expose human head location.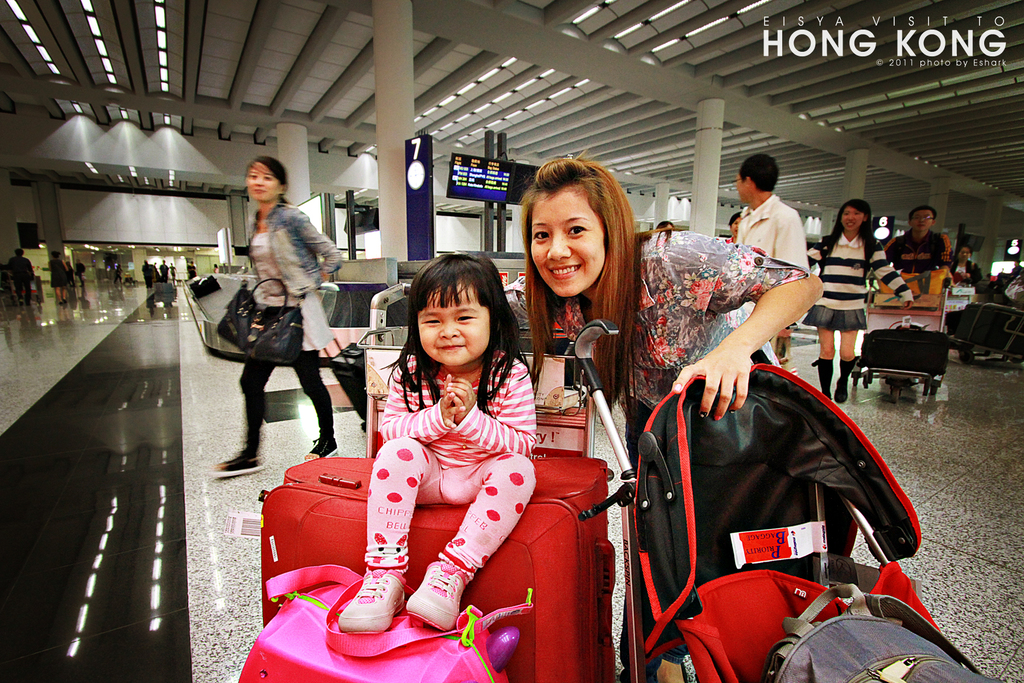
Exposed at {"x1": 51, "y1": 251, "x2": 60, "y2": 259}.
